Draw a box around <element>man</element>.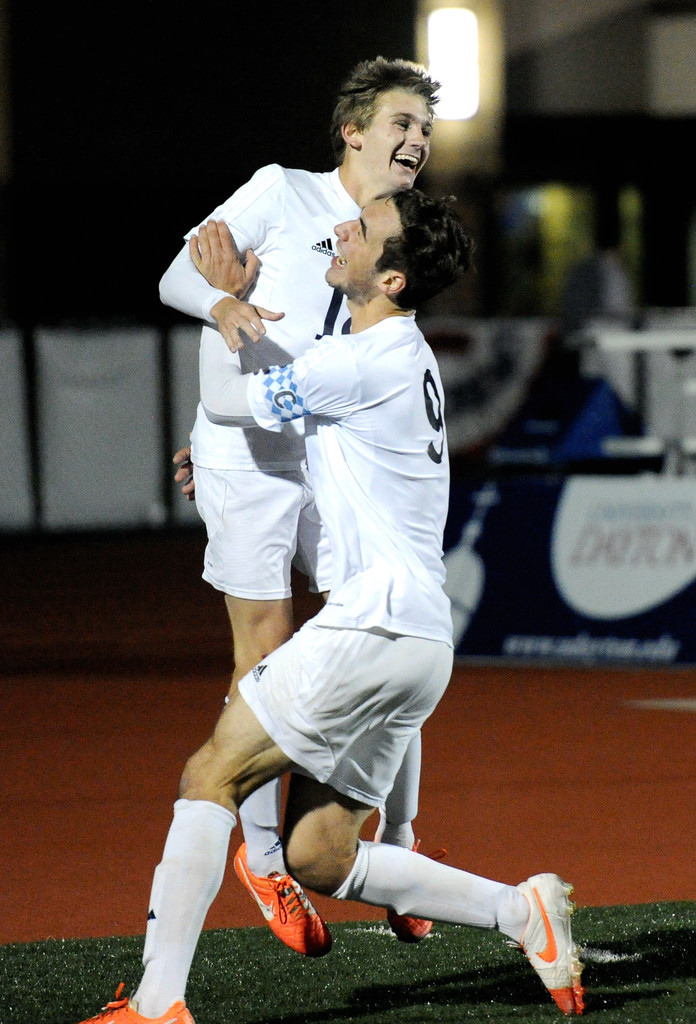
x1=150, y1=49, x2=452, y2=956.
